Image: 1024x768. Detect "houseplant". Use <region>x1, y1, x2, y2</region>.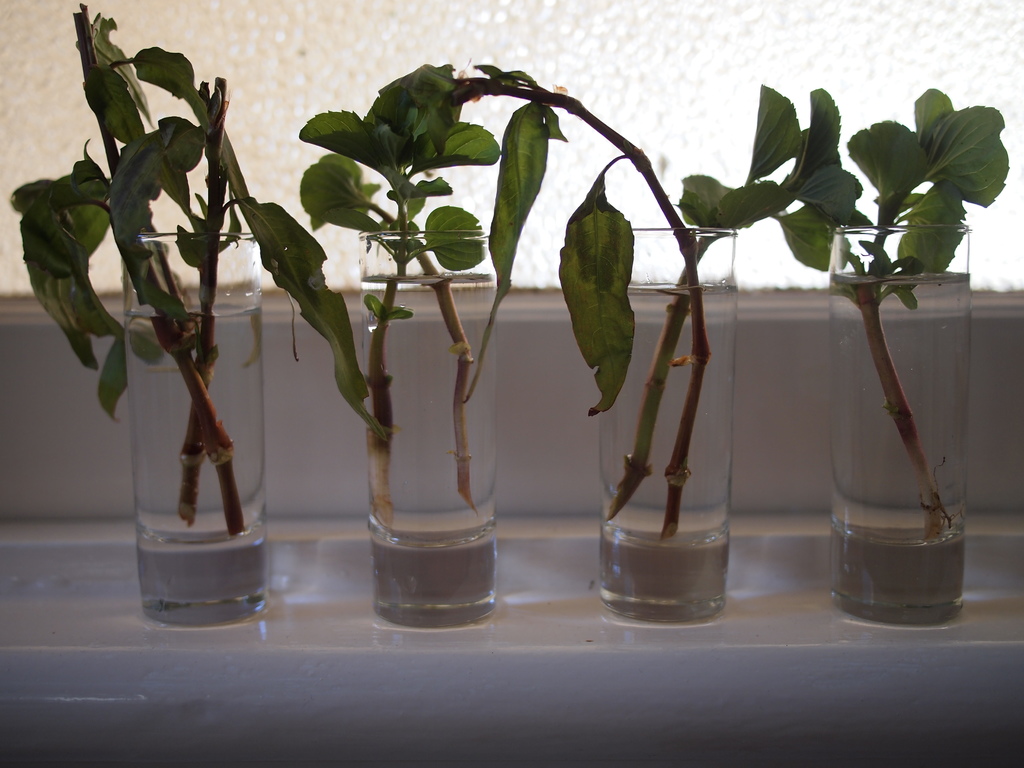
<region>11, 1, 381, 616</region>.
